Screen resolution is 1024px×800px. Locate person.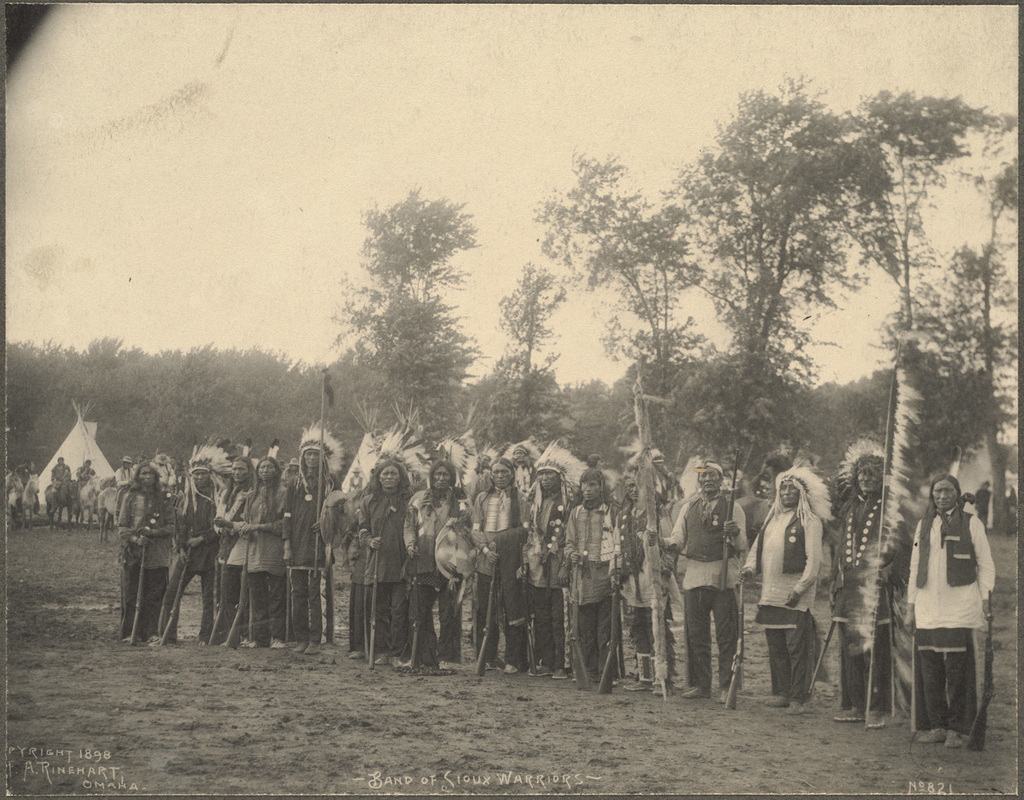
x1=236 y1=451 x2=291 y2=657.
